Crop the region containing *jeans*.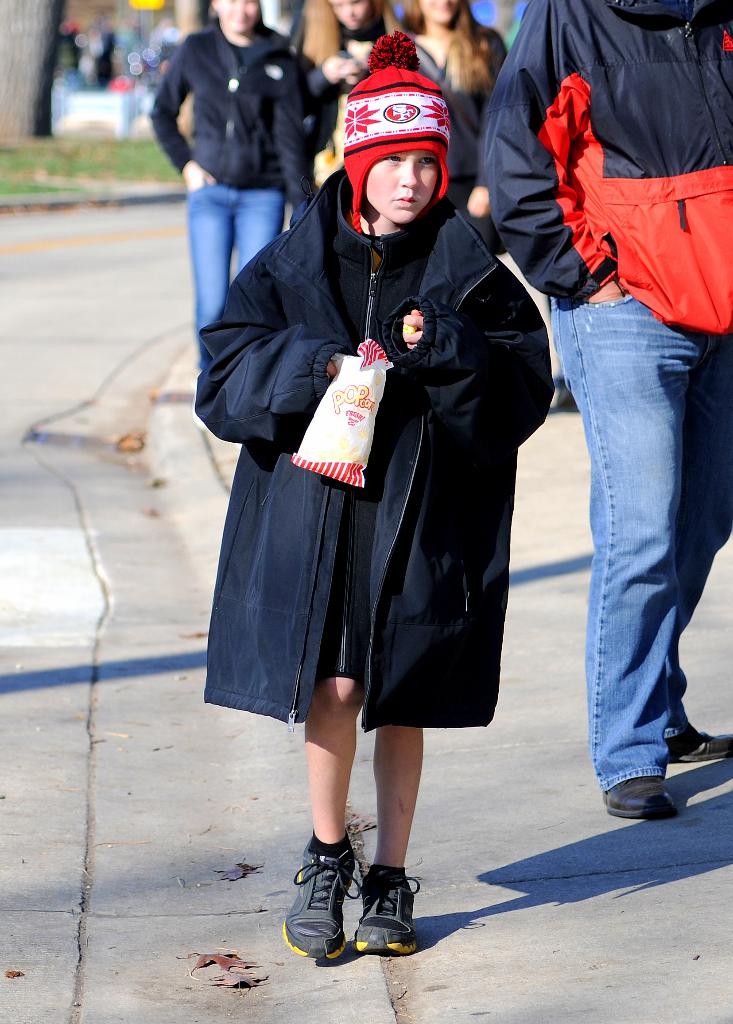
Crop region: box=[541, 279, 715, 828].
